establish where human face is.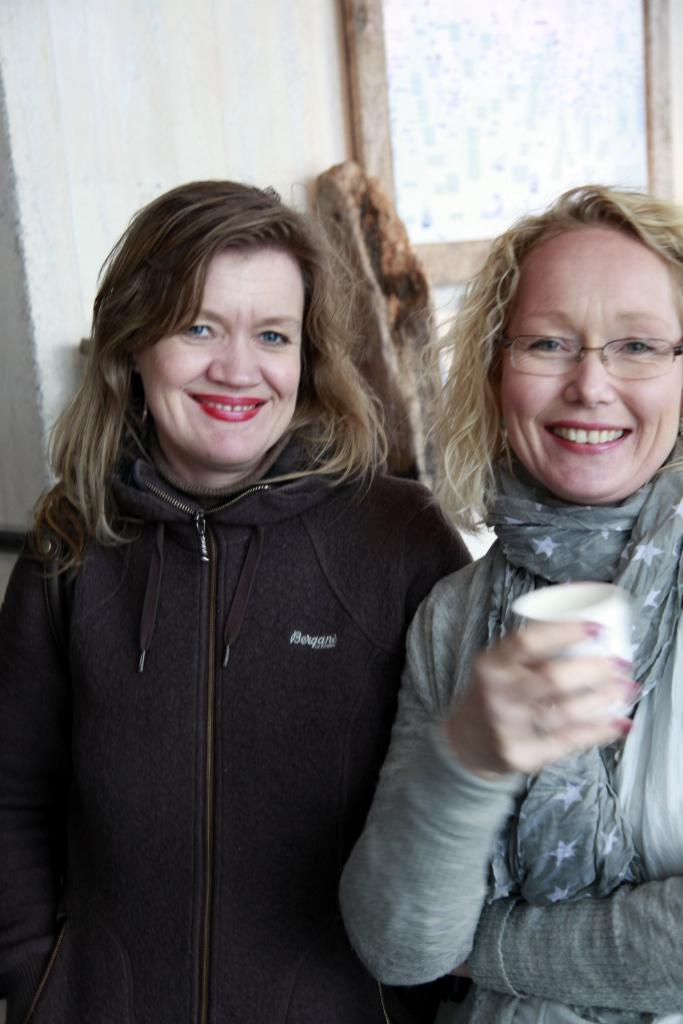
Established at bbox(145, 249, 309, 473).
